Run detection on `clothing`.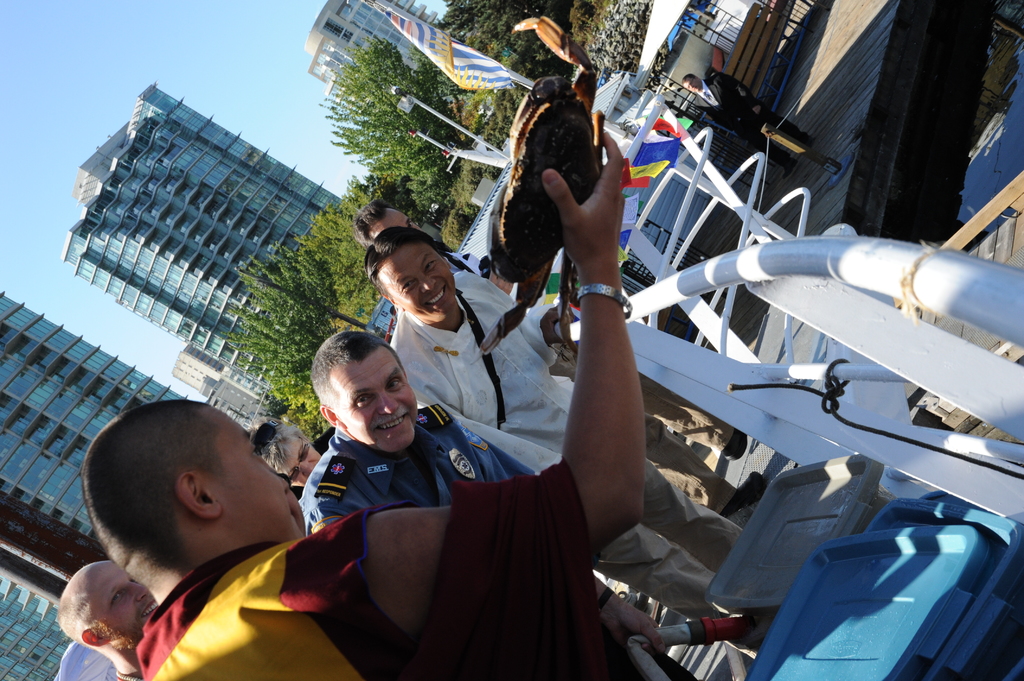
Result: l=396, t=257, r=758, b=661.
